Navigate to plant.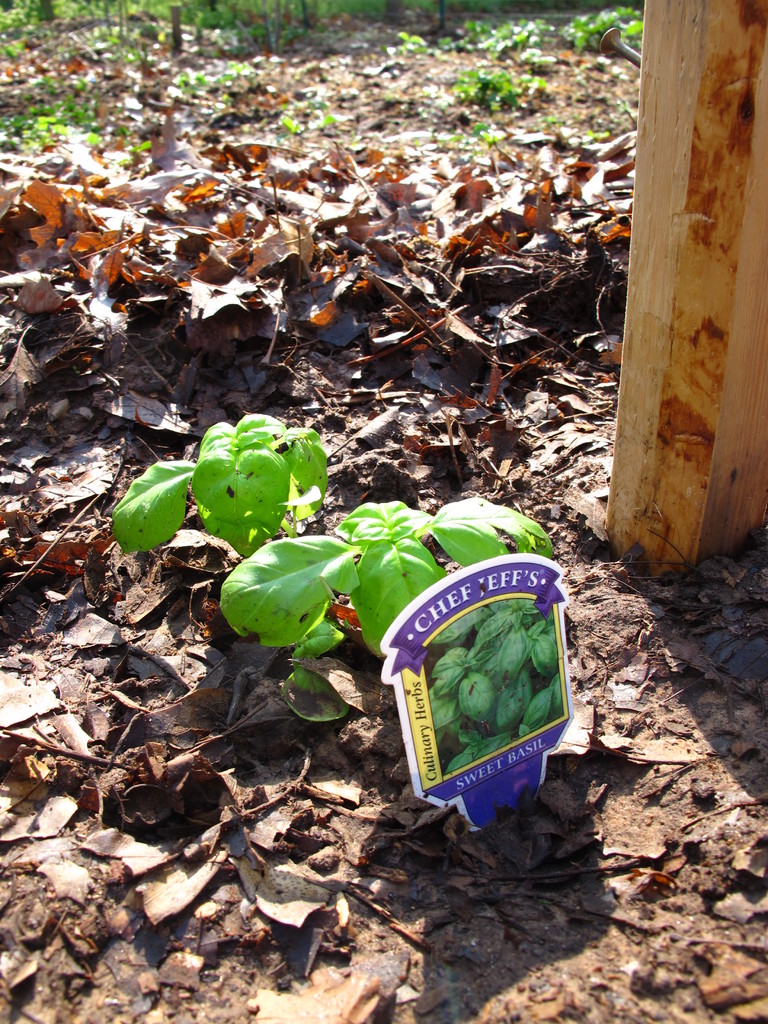
Navigation target: pyautogui.locateOnScreen(525, 69, 548, 92).
